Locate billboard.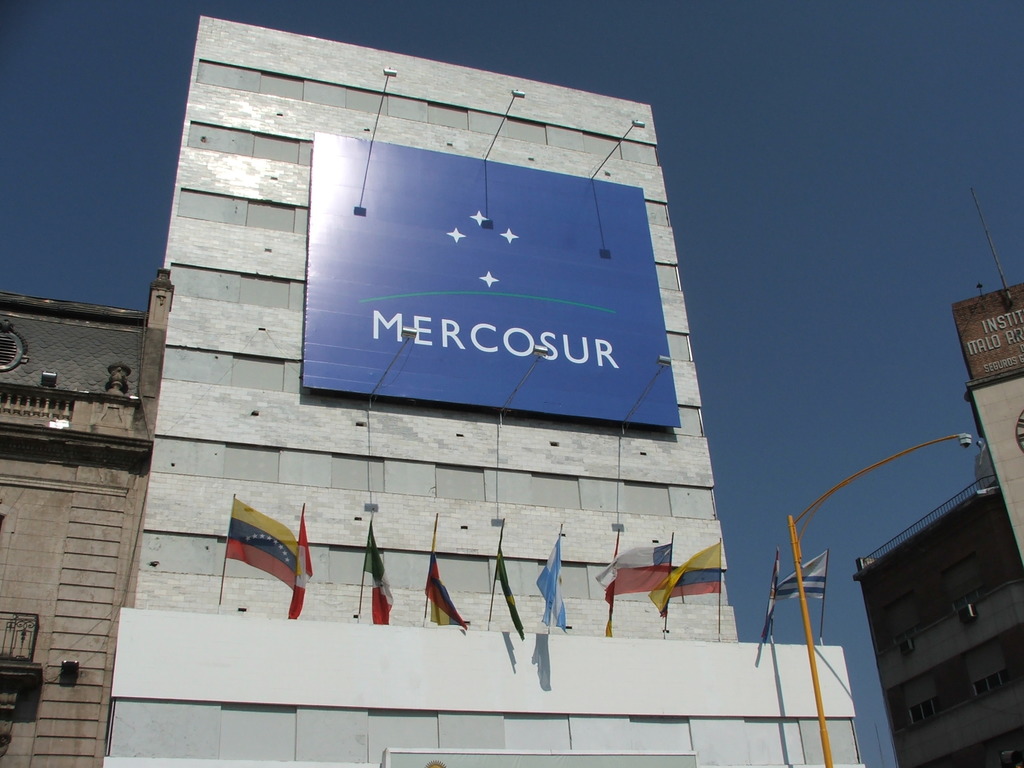
Bounding box: [945, 275, 1023, 380].
